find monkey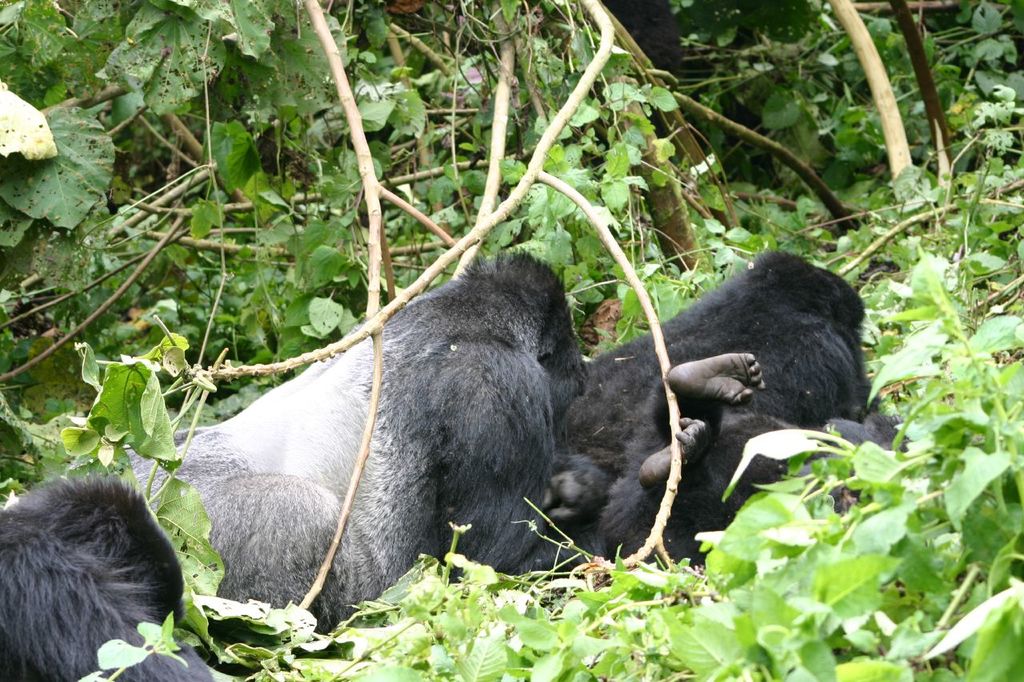
bbox(554, 246, 904, 571)
